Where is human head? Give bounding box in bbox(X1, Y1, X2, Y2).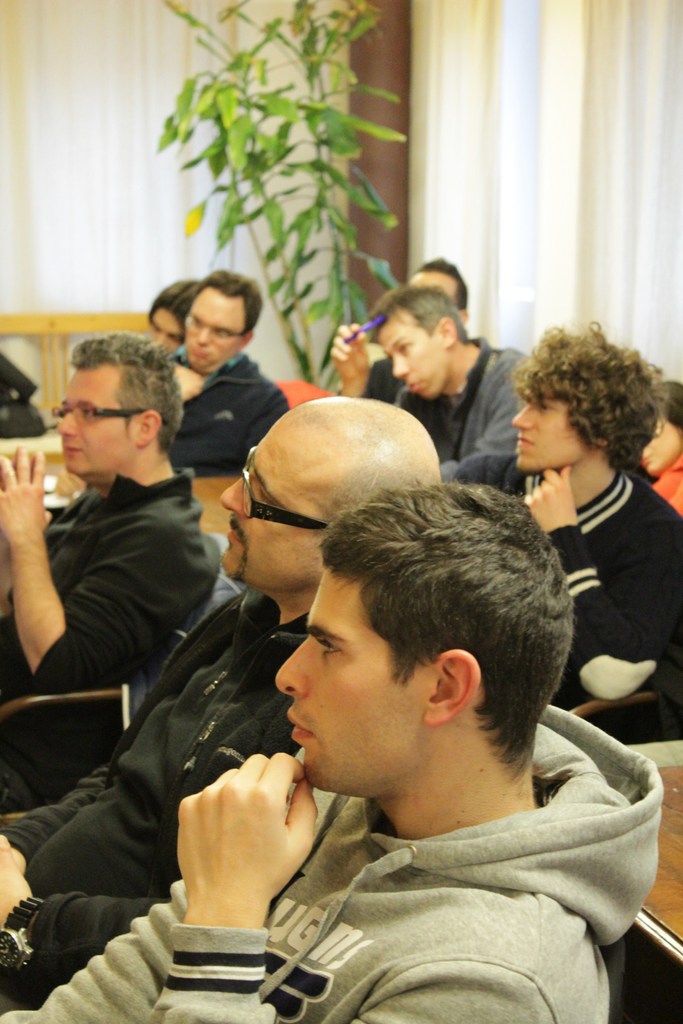
bbox(54, 331, 181, 478).
